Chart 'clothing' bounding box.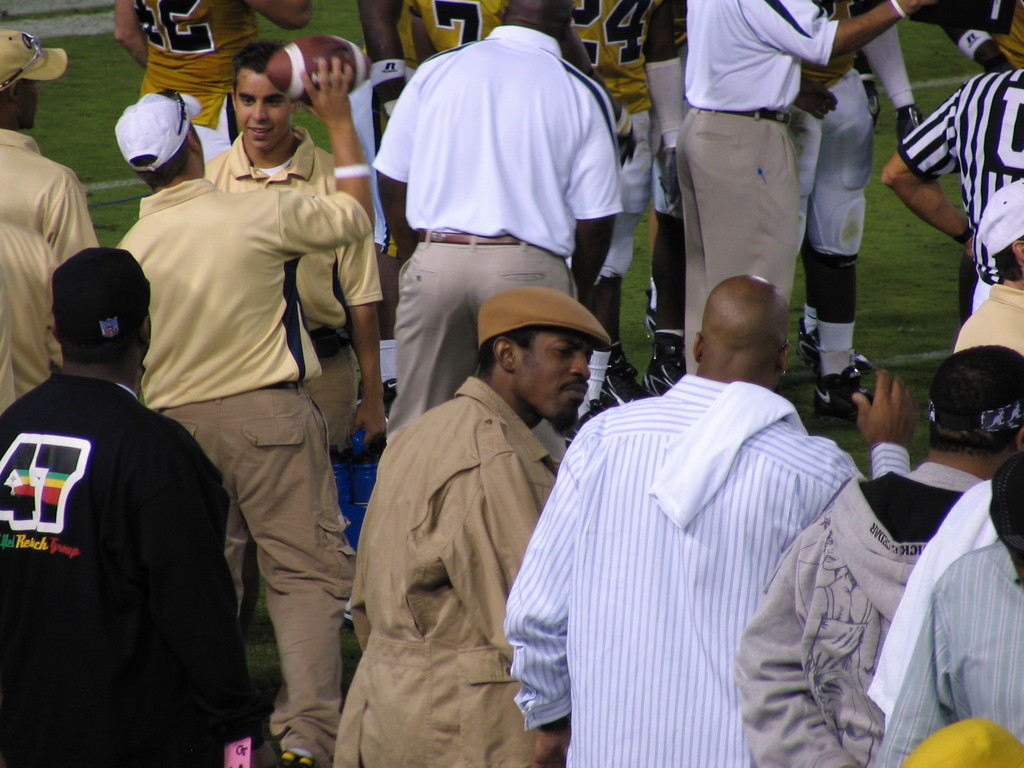
Charted: locate(672, 0, 840, 360).
